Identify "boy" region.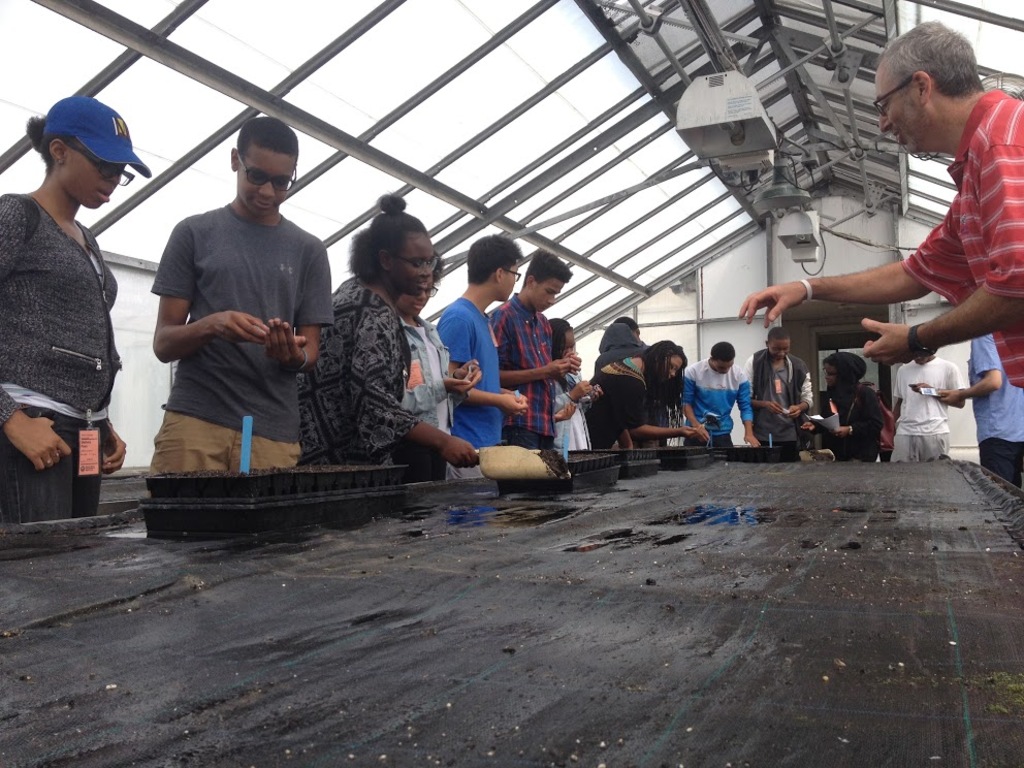
Region: (426, 235, 526, 480).
